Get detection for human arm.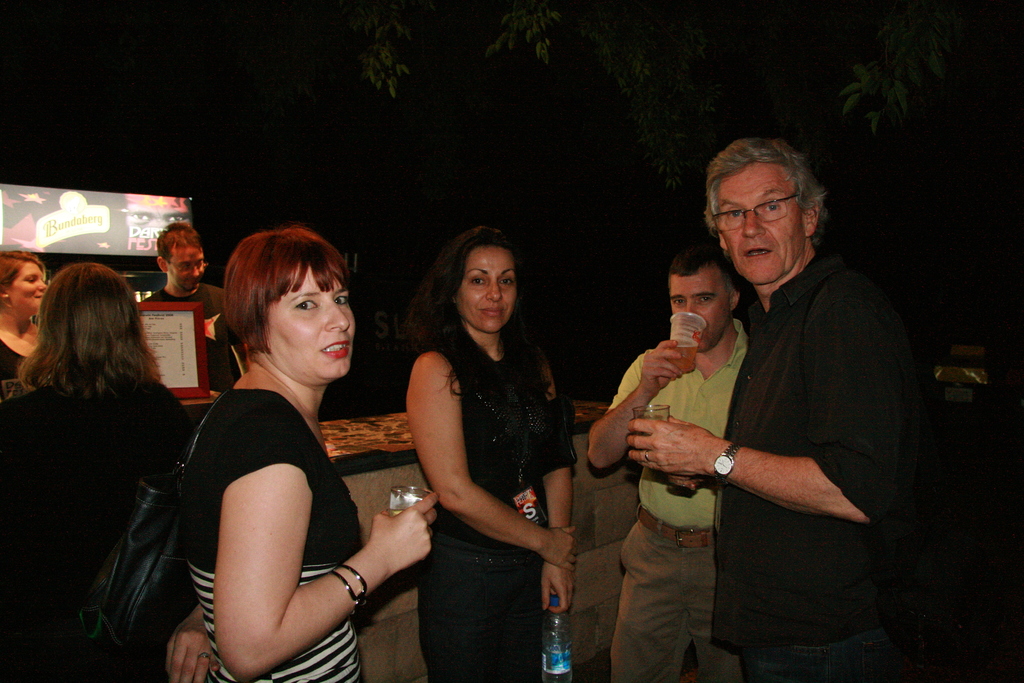
Detection: (230,339,248,373).
